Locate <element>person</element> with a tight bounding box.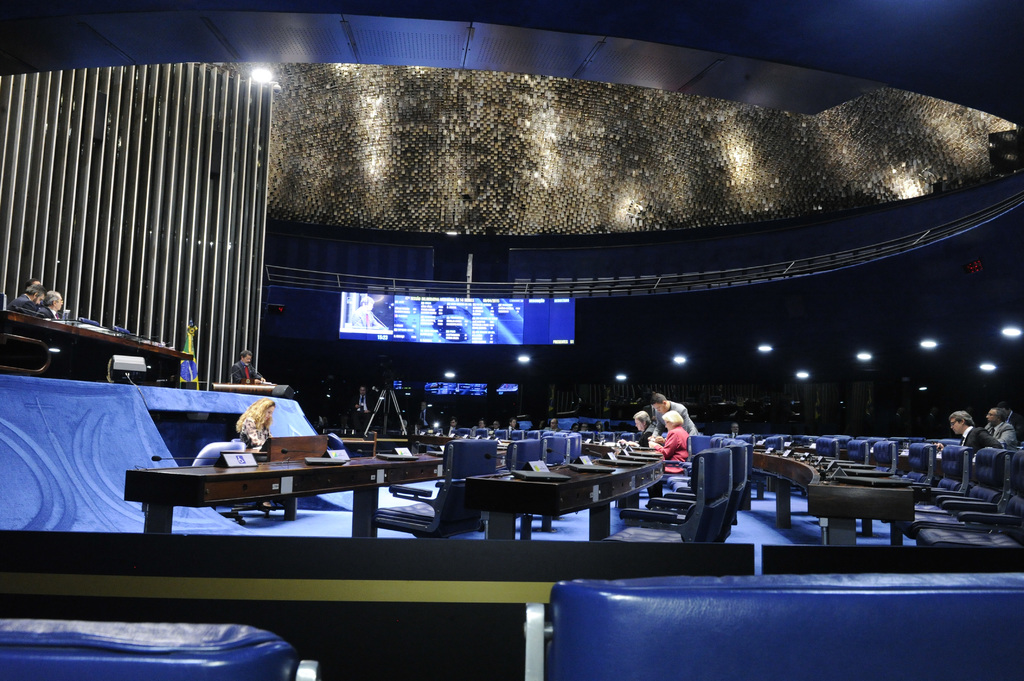
543,418,561,434.
